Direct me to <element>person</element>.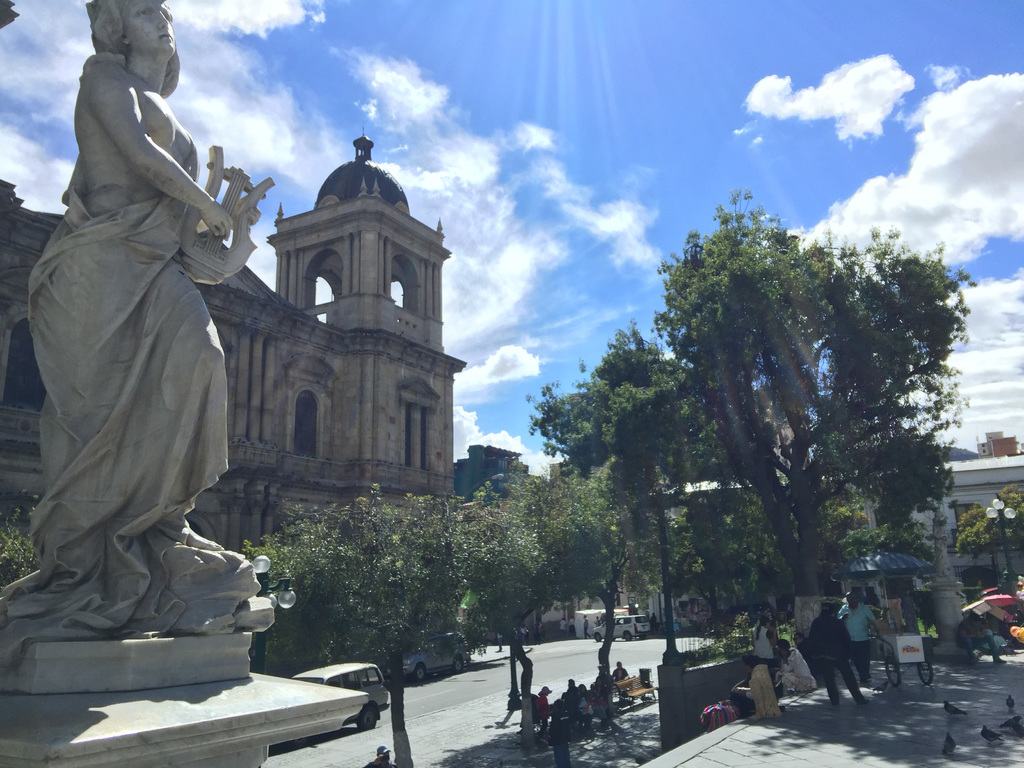
Direction: <bbox>547, 703, 568, 767</bbox>.
